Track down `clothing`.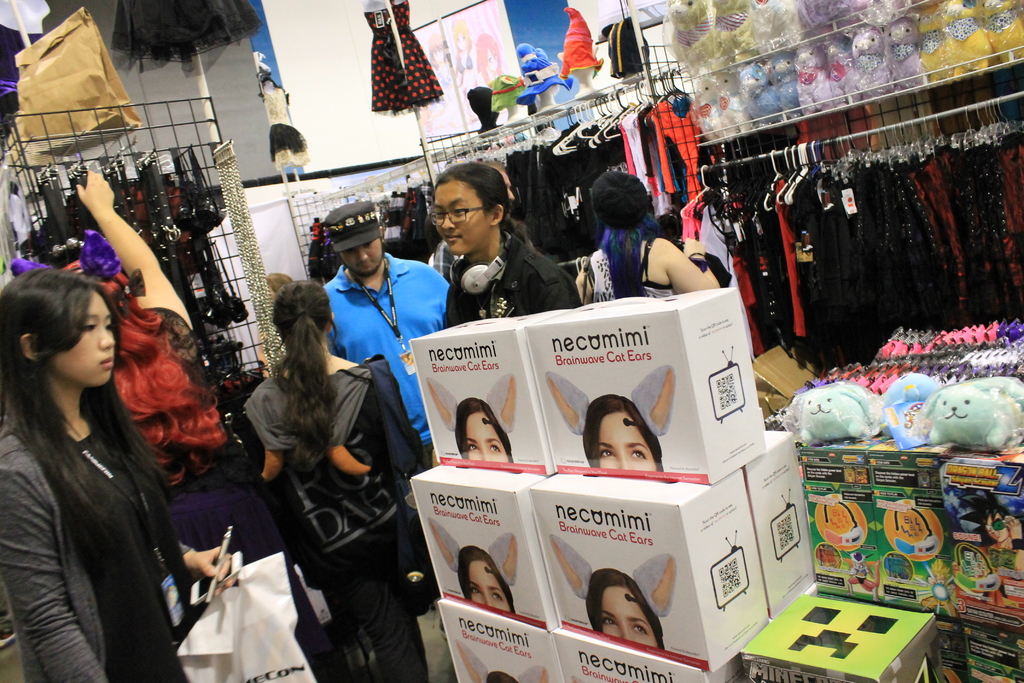
Tracked to 440 224 579 319.
